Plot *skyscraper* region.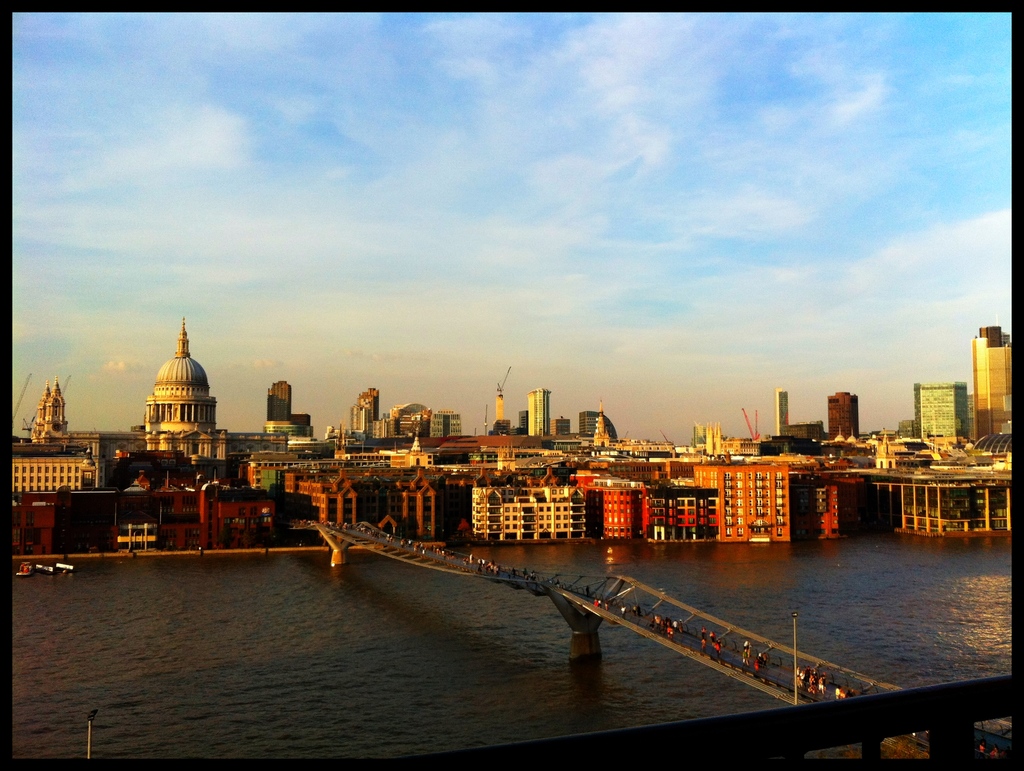
Plotted at pyautogui.locateOnScreen(666, 391, 902, 549).
